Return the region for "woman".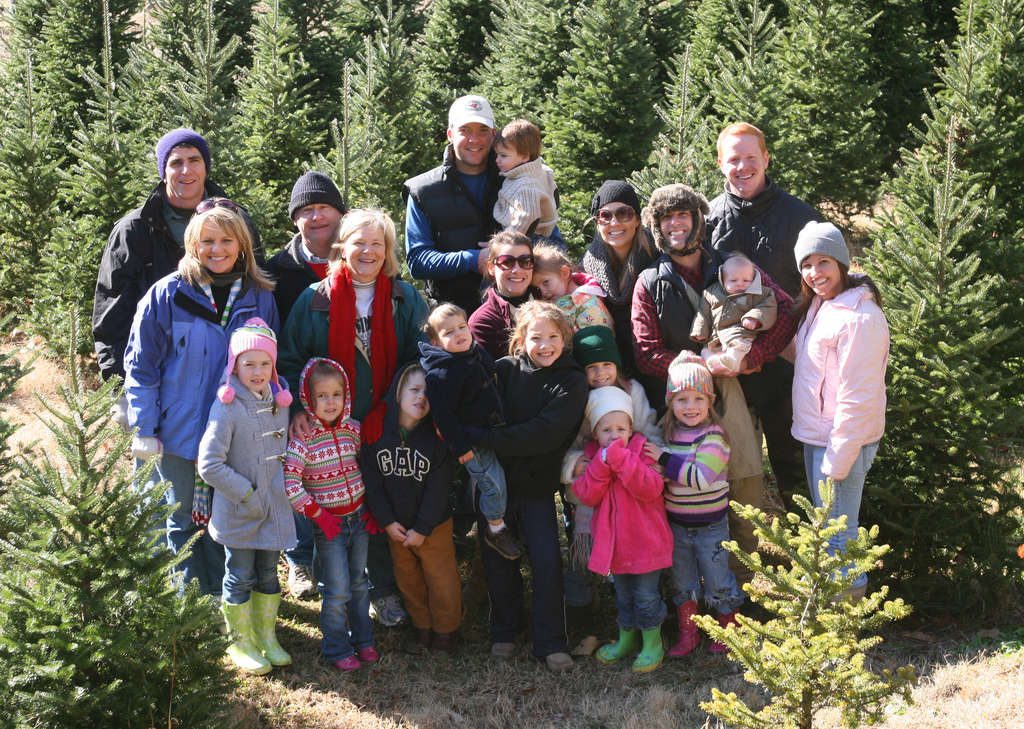
box=[582, 180, 661, 359].
